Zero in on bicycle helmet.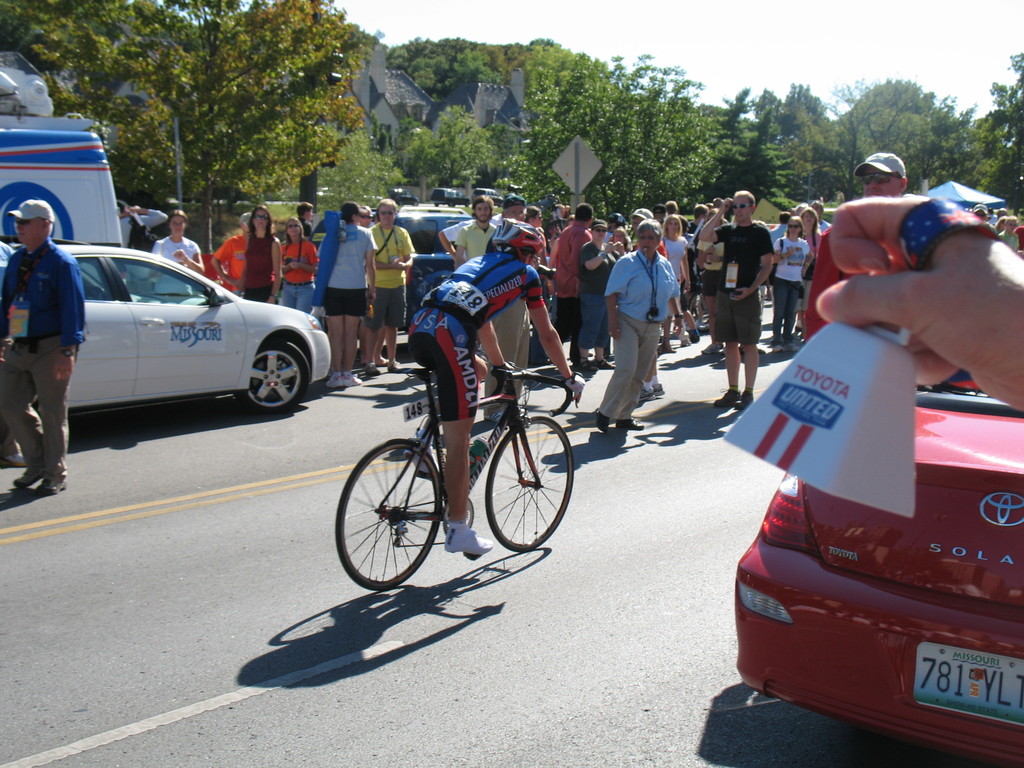
Zeroed in: region(492, 218, 549, 264).
